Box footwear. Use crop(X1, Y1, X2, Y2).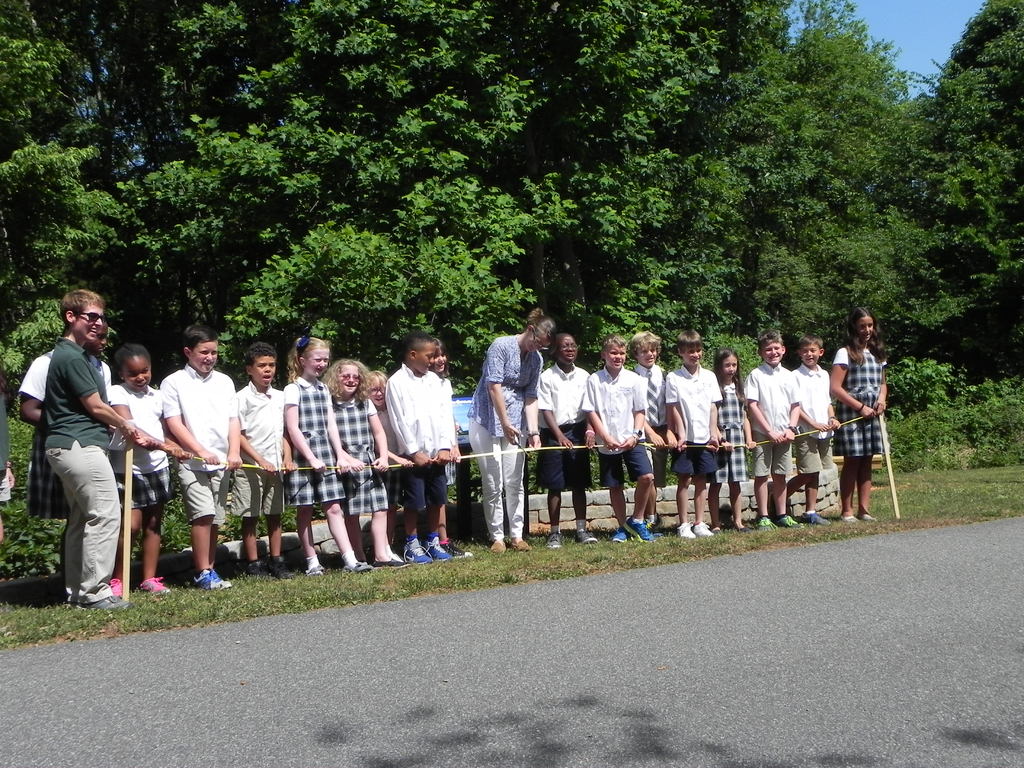
crop(573, 529, 594, 545).
